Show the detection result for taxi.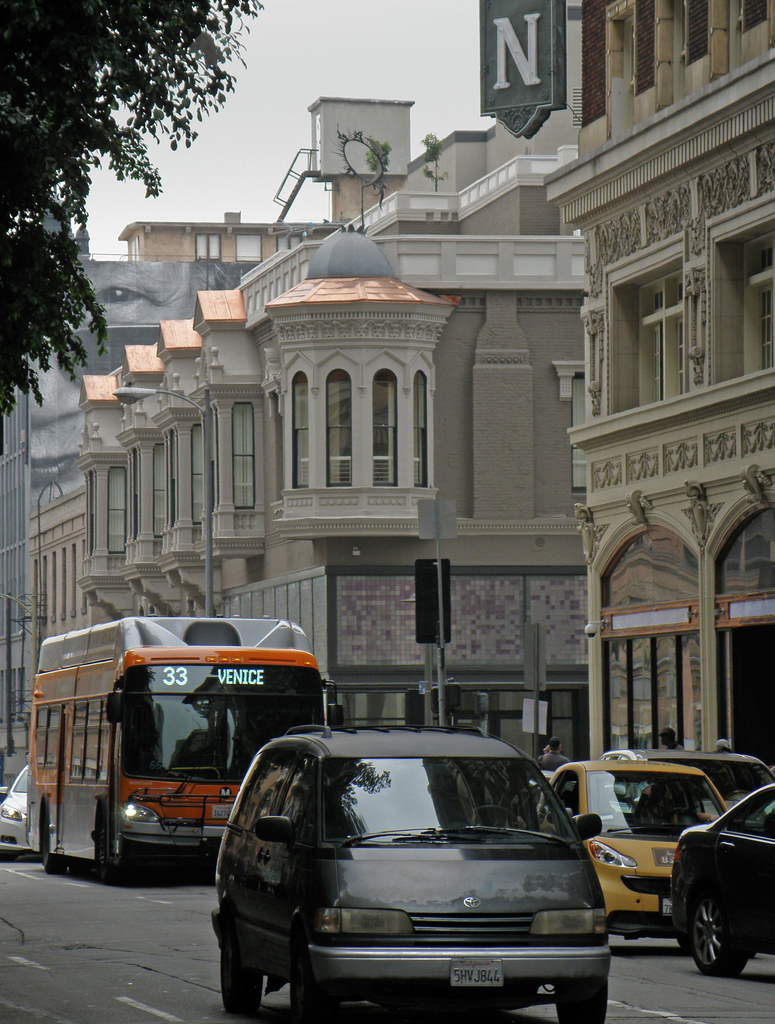
[x1=577, y1=762, x2=749, y2=962].
